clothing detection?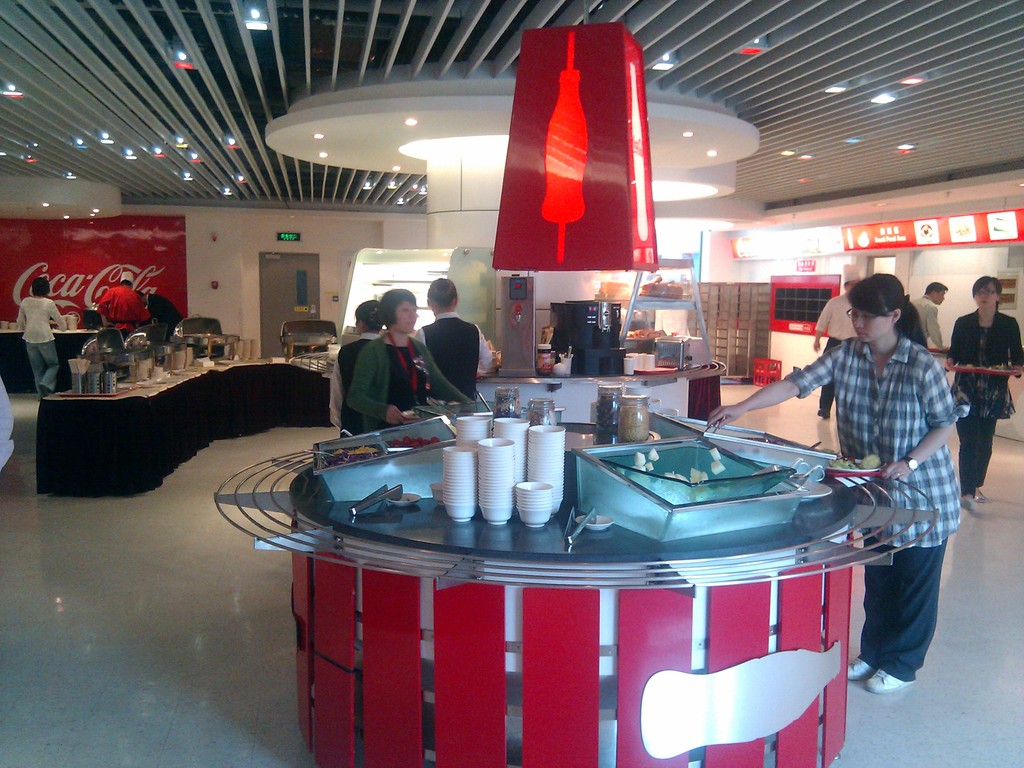
x1=102 y1=284 x2=149 y2=339
